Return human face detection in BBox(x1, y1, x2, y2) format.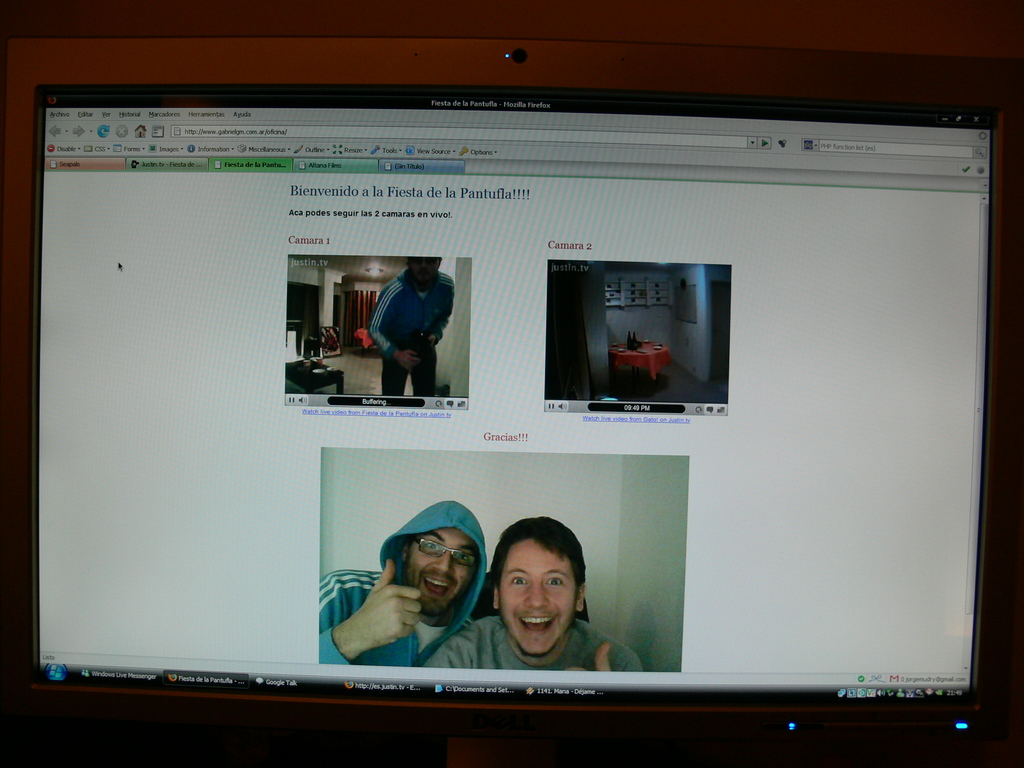
BBox(396, 527, 471, 605).
